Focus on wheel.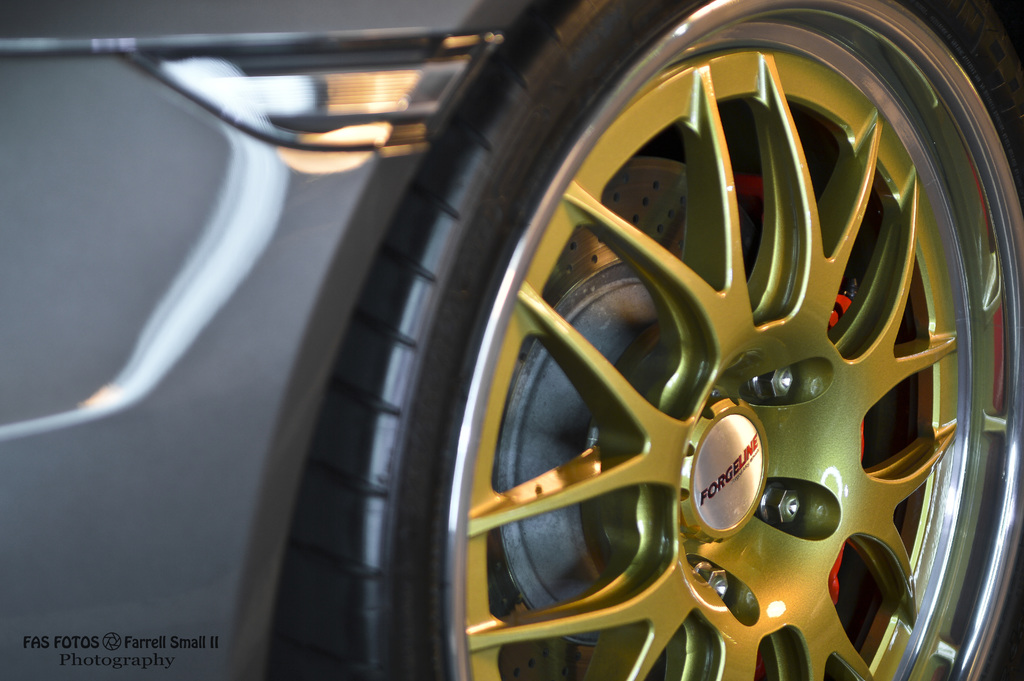
Focused at bbox(281, 0, 1023, 680).
